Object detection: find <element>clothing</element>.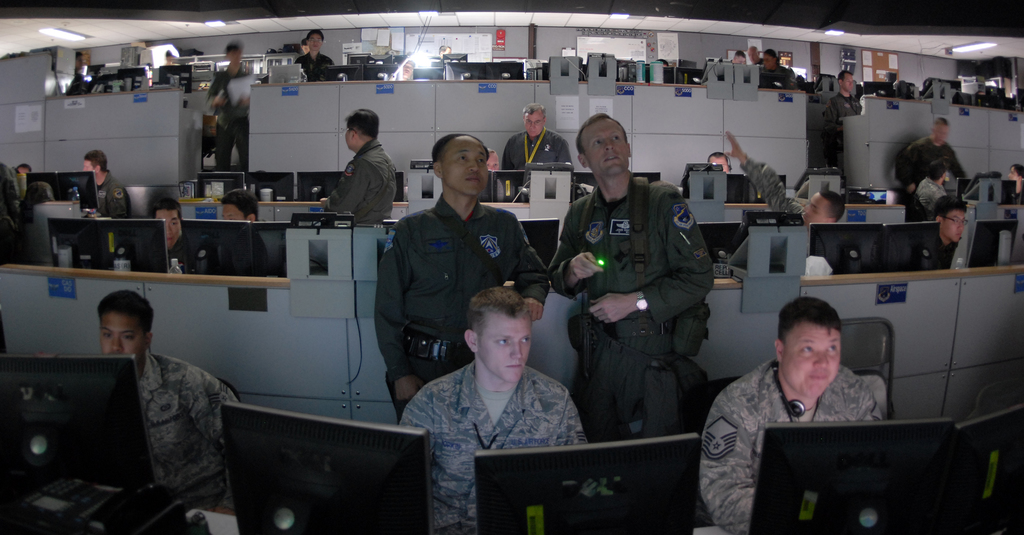
[left=499, top=131, right=578, bottom=203].
